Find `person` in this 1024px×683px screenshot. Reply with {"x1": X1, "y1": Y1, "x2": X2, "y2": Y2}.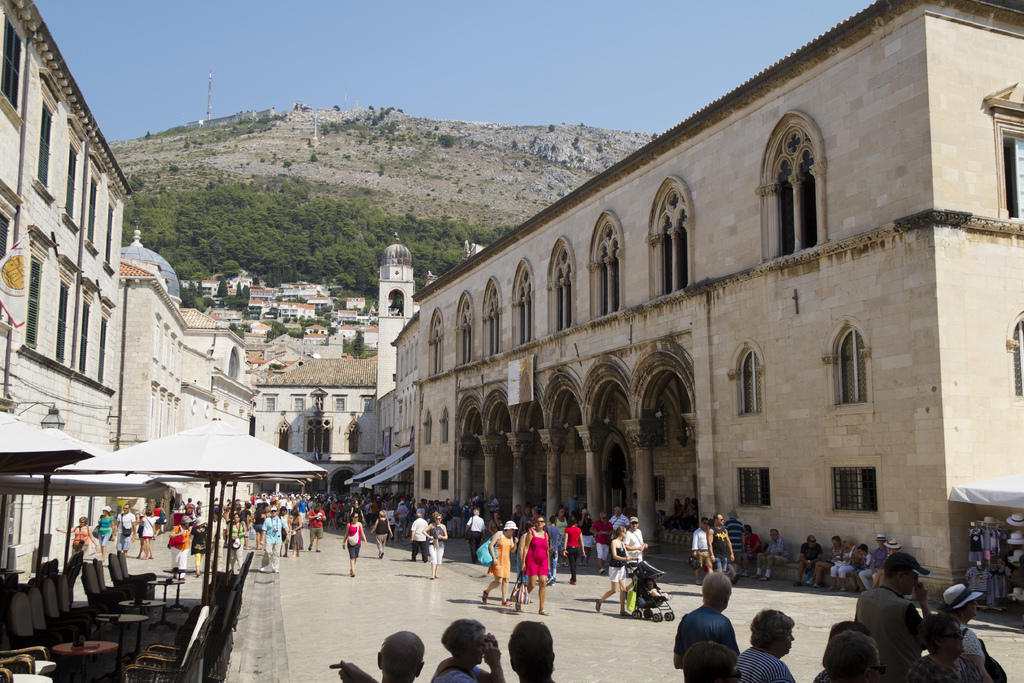
{"x1": 511, "y1": 617, "x2": 559, "y2": 682}.
